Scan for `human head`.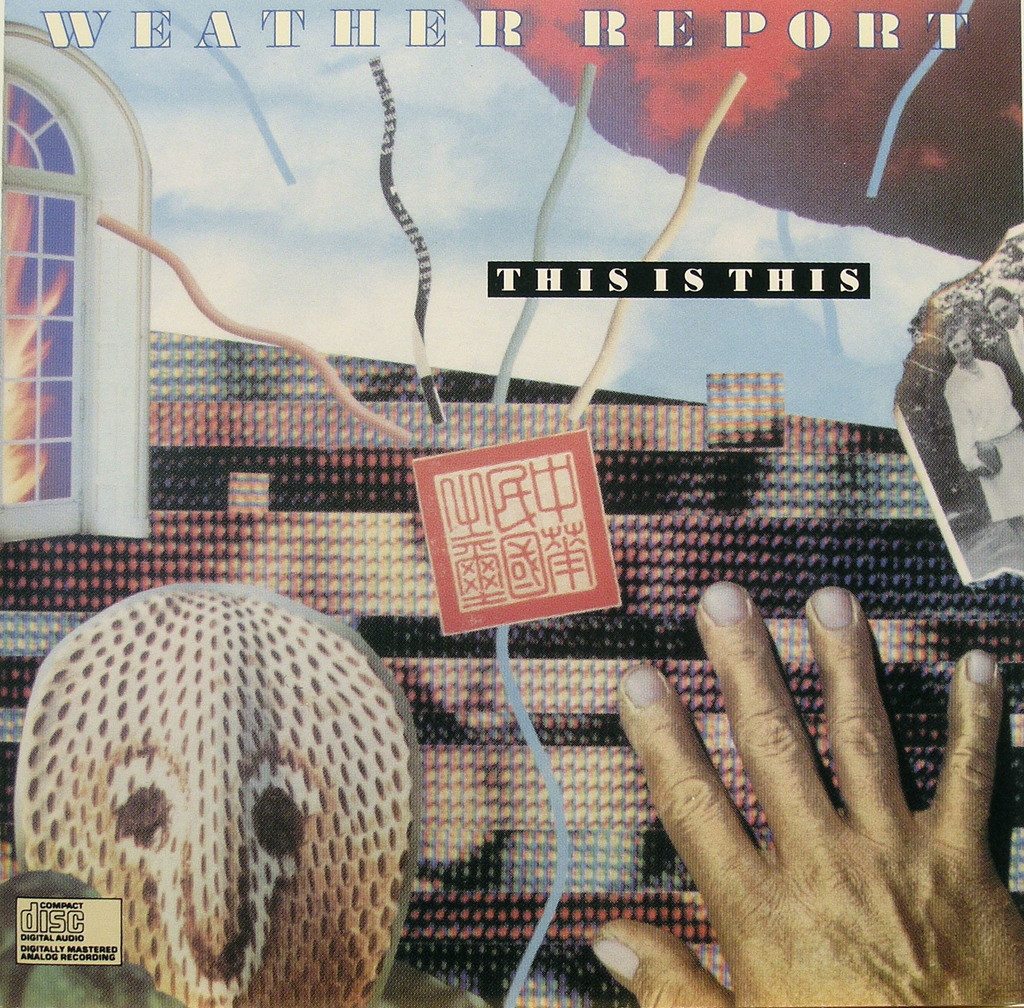
Scan result: Rect(986, 285, 1020, 324).
